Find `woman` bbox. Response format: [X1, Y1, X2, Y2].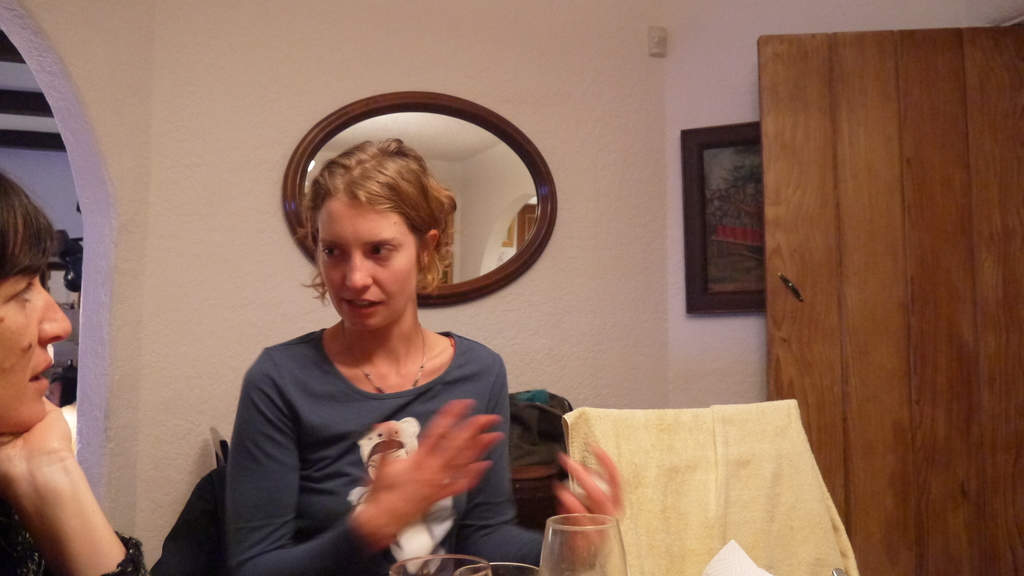
[192, 104, 525, 563].
